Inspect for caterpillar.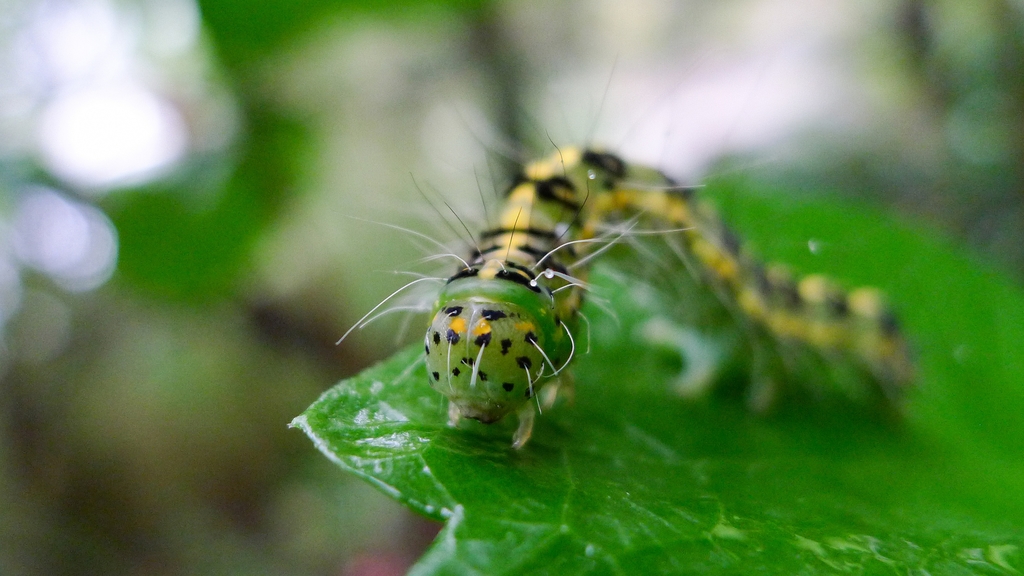
Inspection: box=[335, 49, 920, 448].
